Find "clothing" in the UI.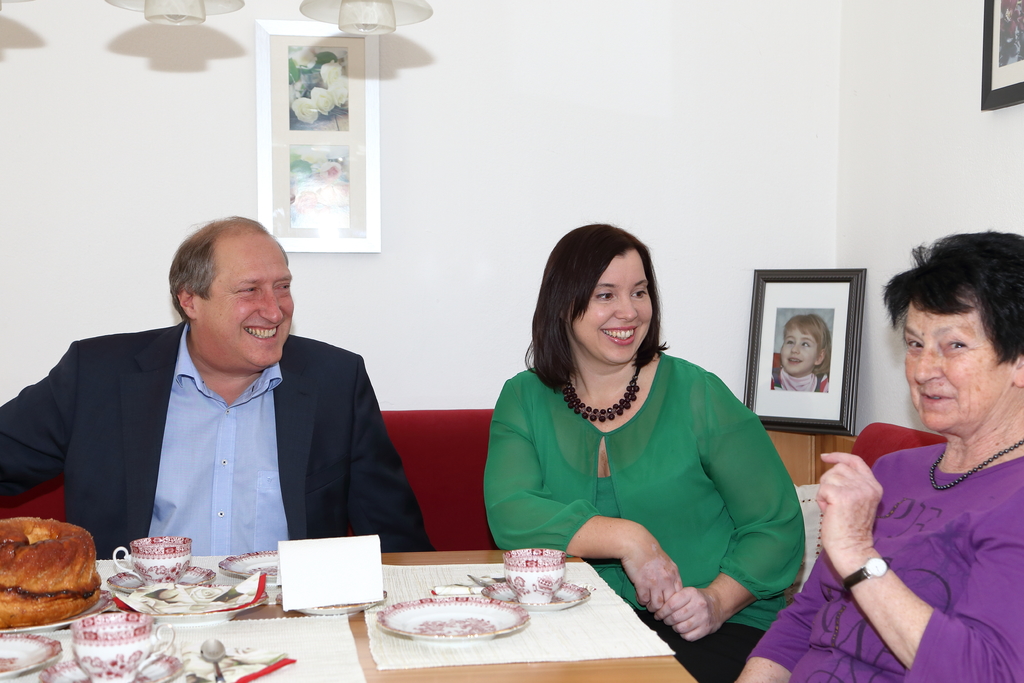
UI element at <box>0,317,436,552</box>.
